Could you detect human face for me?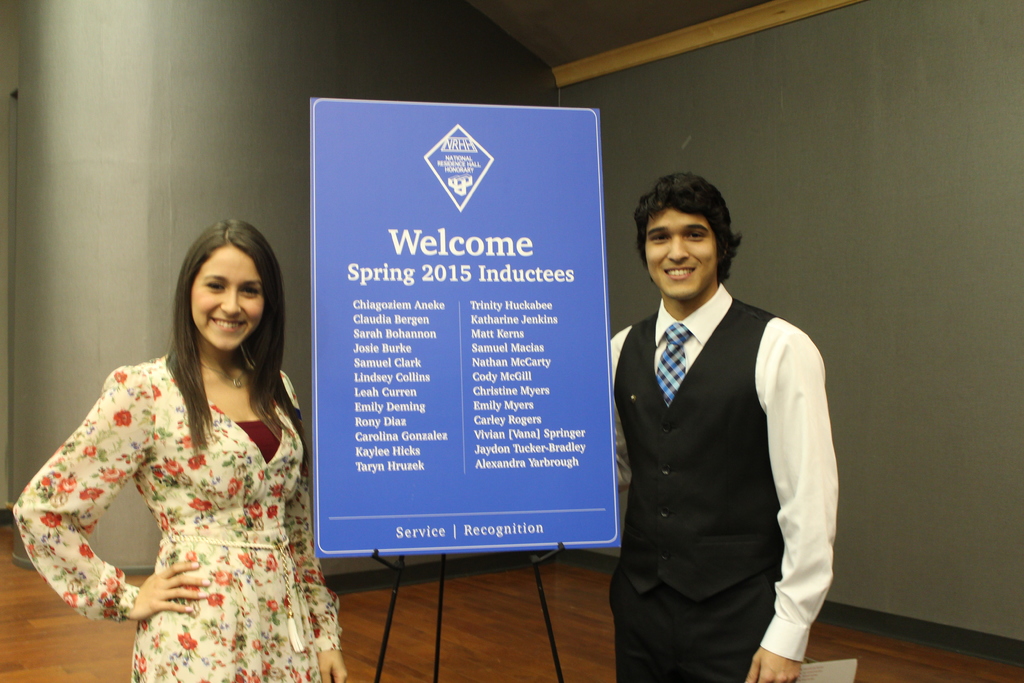
Detection result: <box>646,204,717,306</box>.
